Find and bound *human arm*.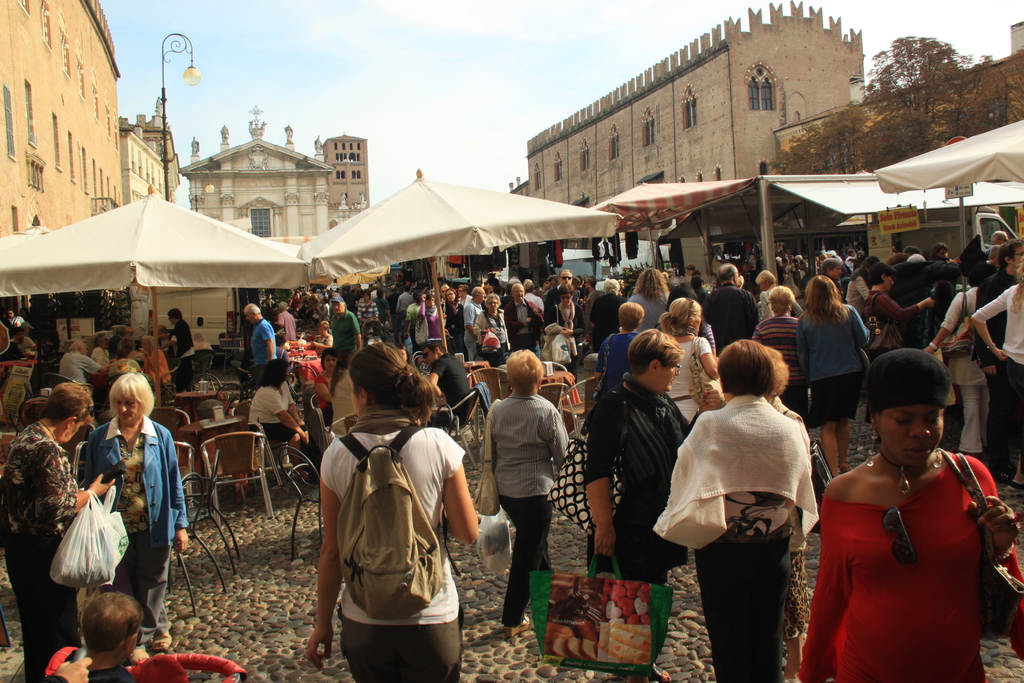
Bound: Rect(163, 429, 189, 552).
